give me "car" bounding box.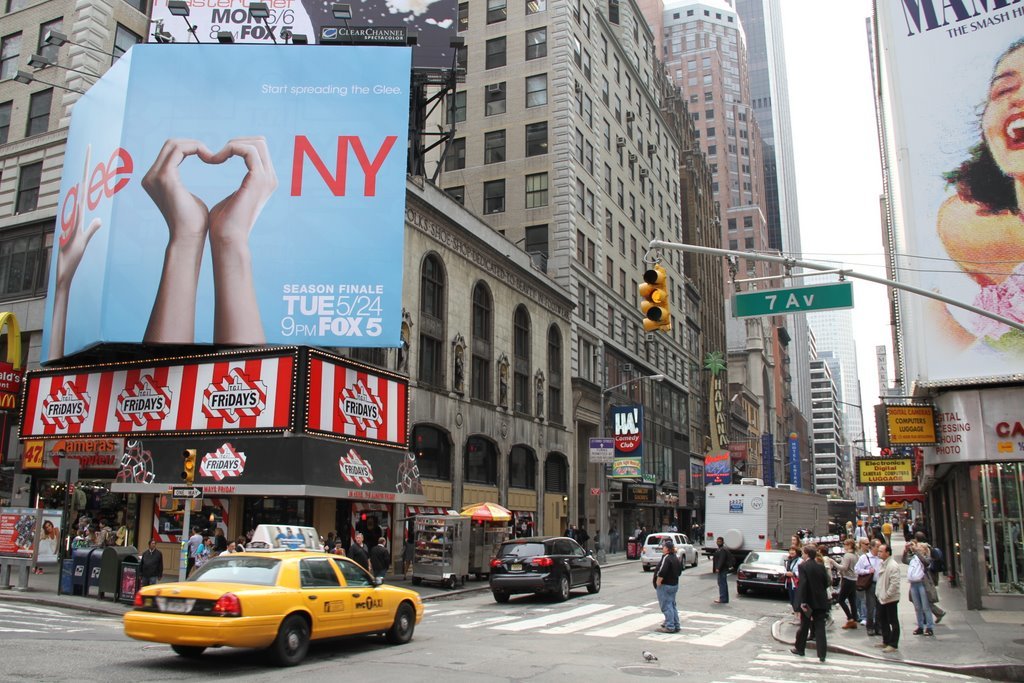
(646, 527, 703, 567).
